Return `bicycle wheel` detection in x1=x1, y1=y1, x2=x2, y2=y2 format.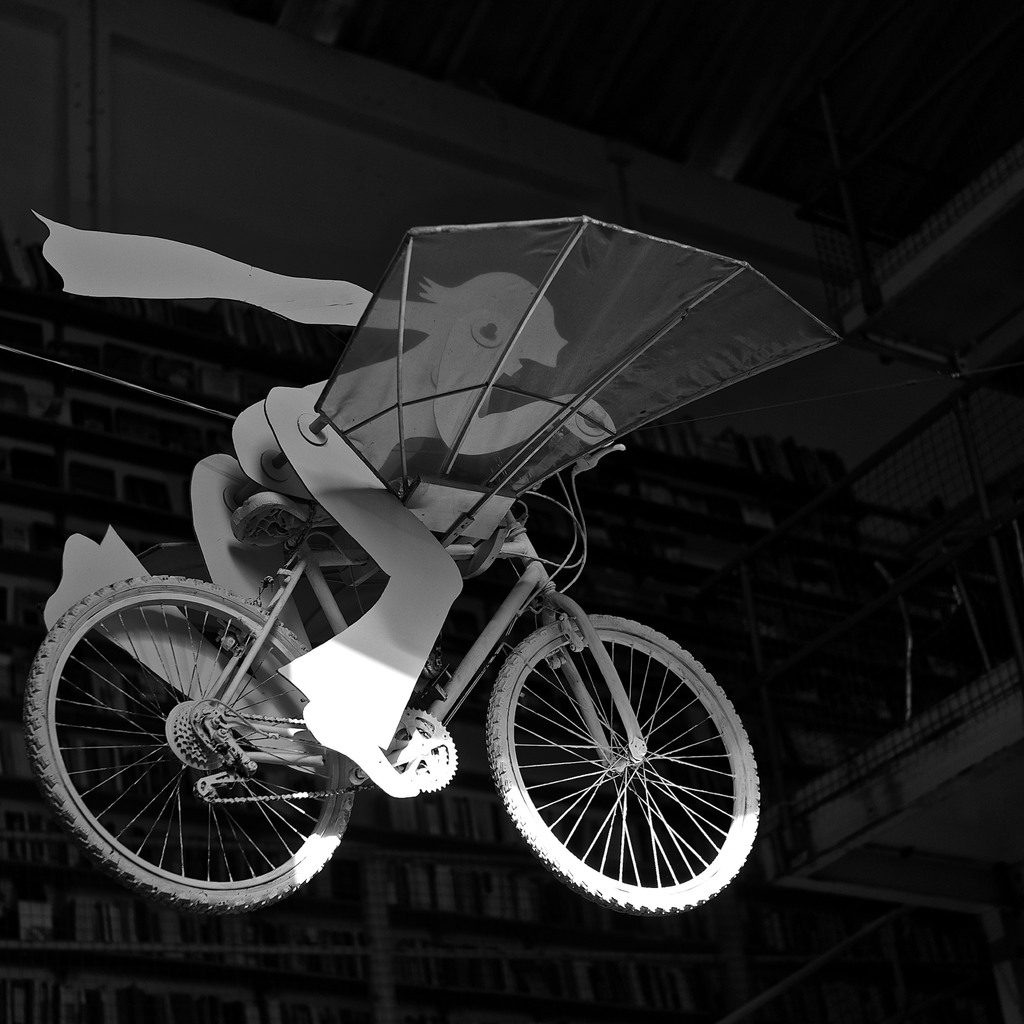
x1=18, y1=573, x2=373, y2=935.
